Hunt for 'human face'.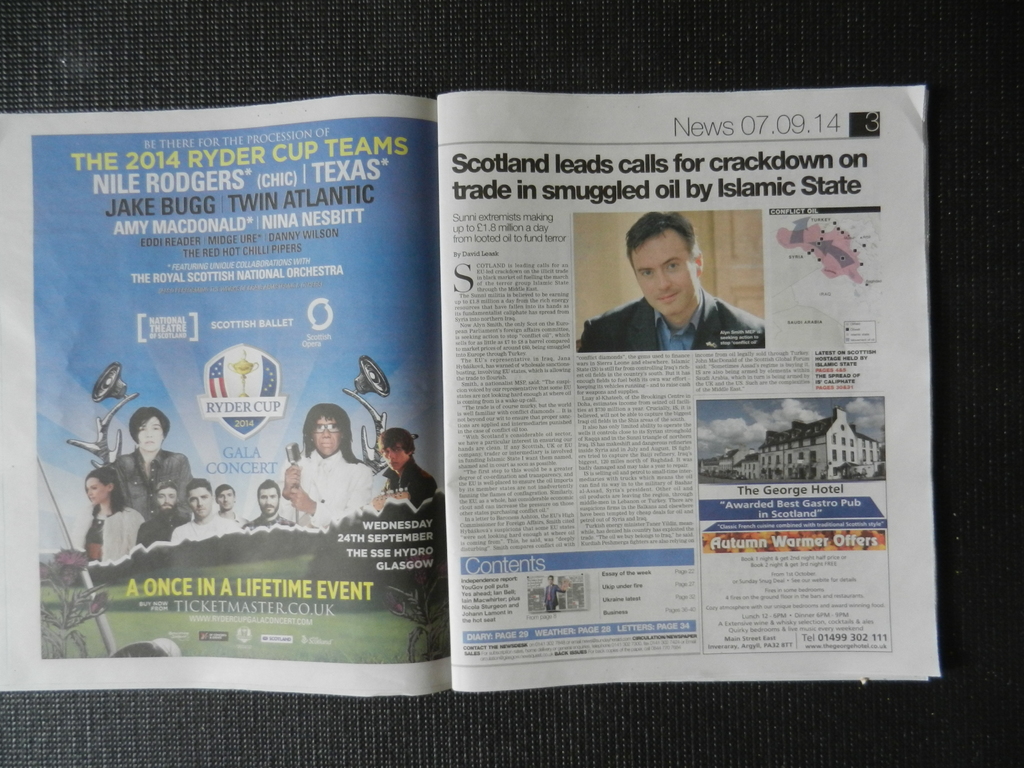
Hunted down at box=[630, 230, 696, 314].
